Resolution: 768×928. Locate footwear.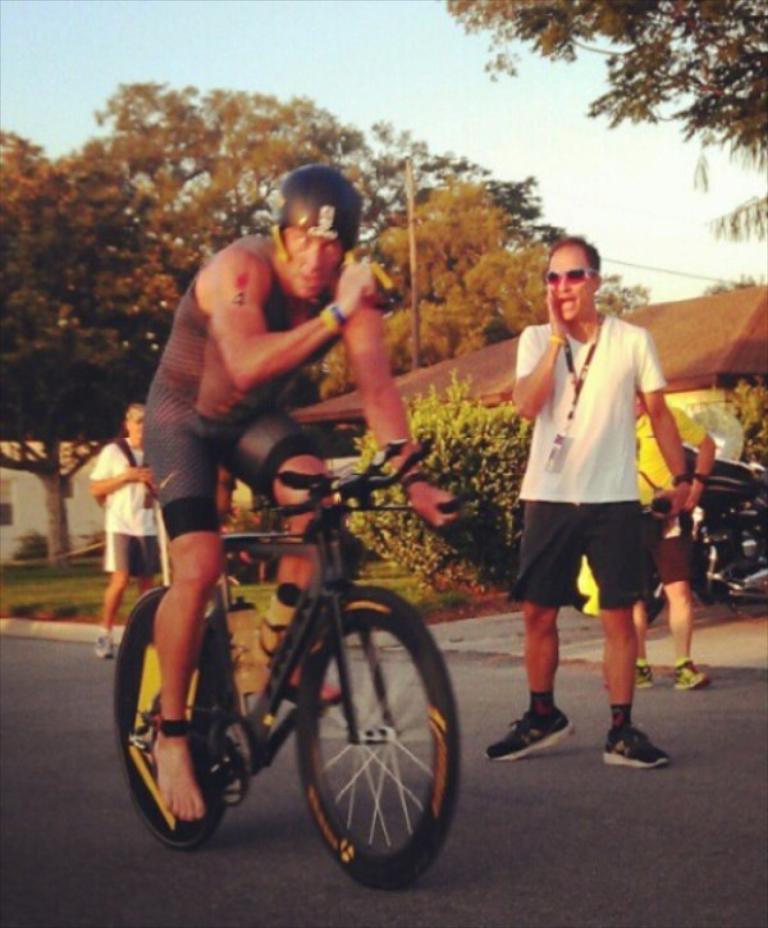
crop(671, 664, 713, 694).
